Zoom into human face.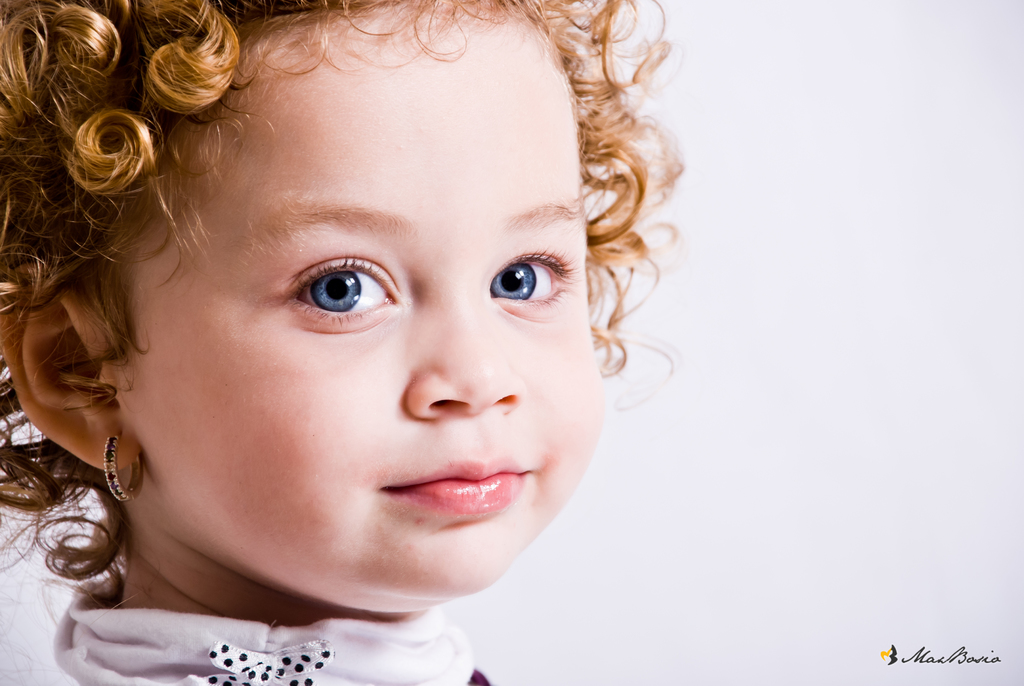
Zoom target: box(104, 2, 609, 626).
